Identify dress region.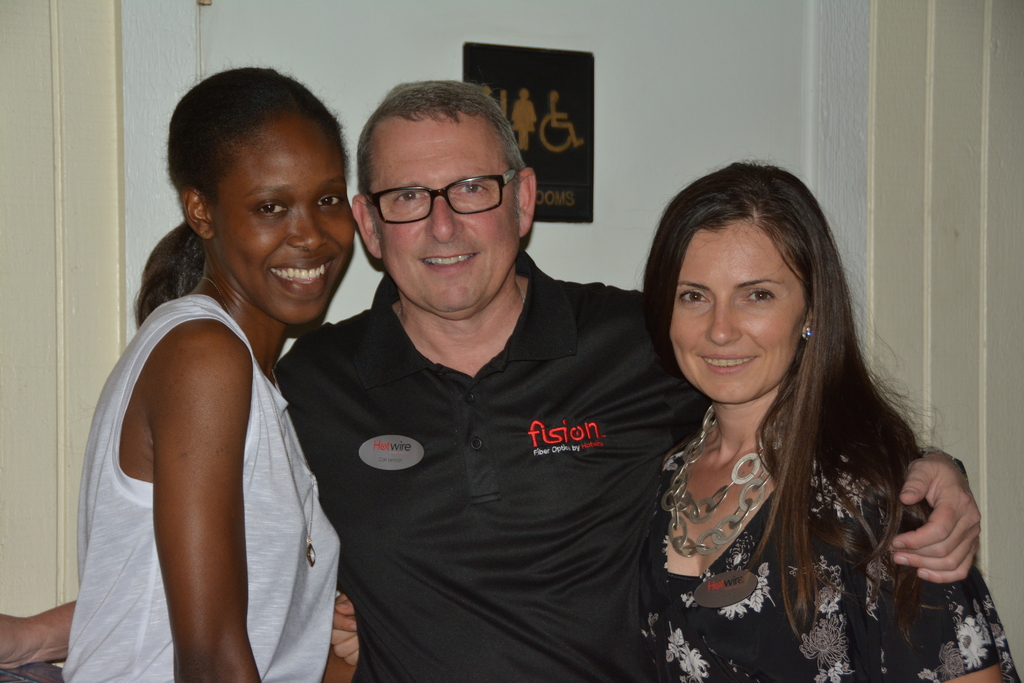
Region: select_region(635, 414, 1017, 682).
